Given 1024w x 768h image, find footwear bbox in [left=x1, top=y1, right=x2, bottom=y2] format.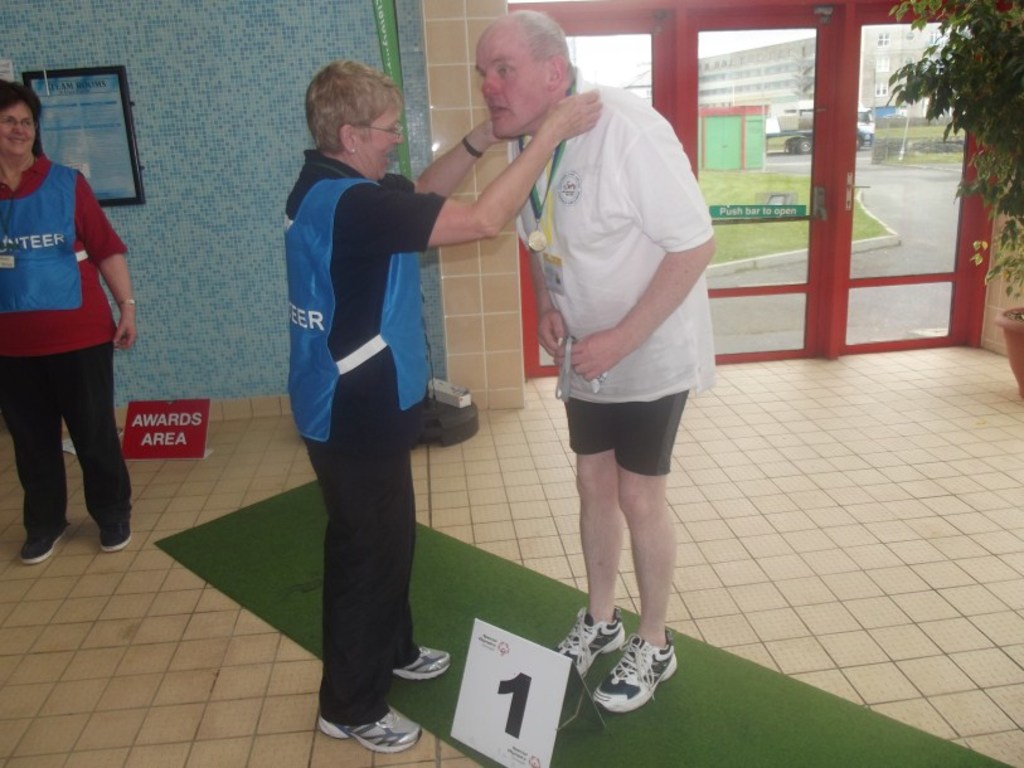
[left=574, top=622, right=674, bottom=728].
